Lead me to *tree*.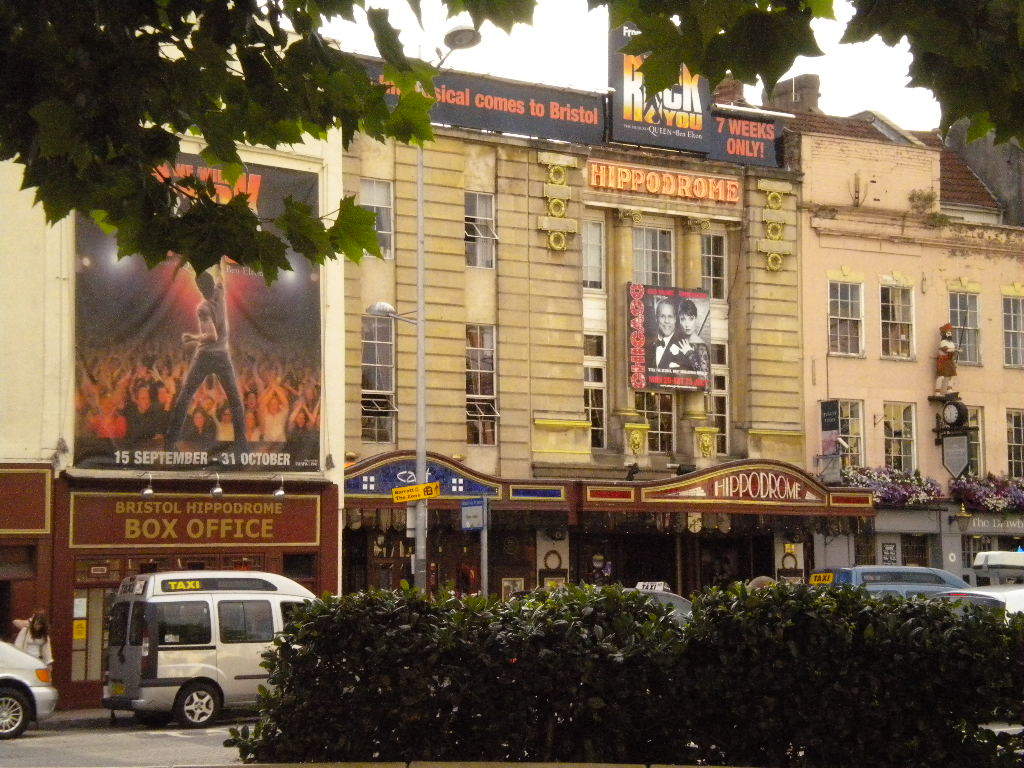
Lead to pyautogui.locateOnScreen(0, 0, 1023, 286).
